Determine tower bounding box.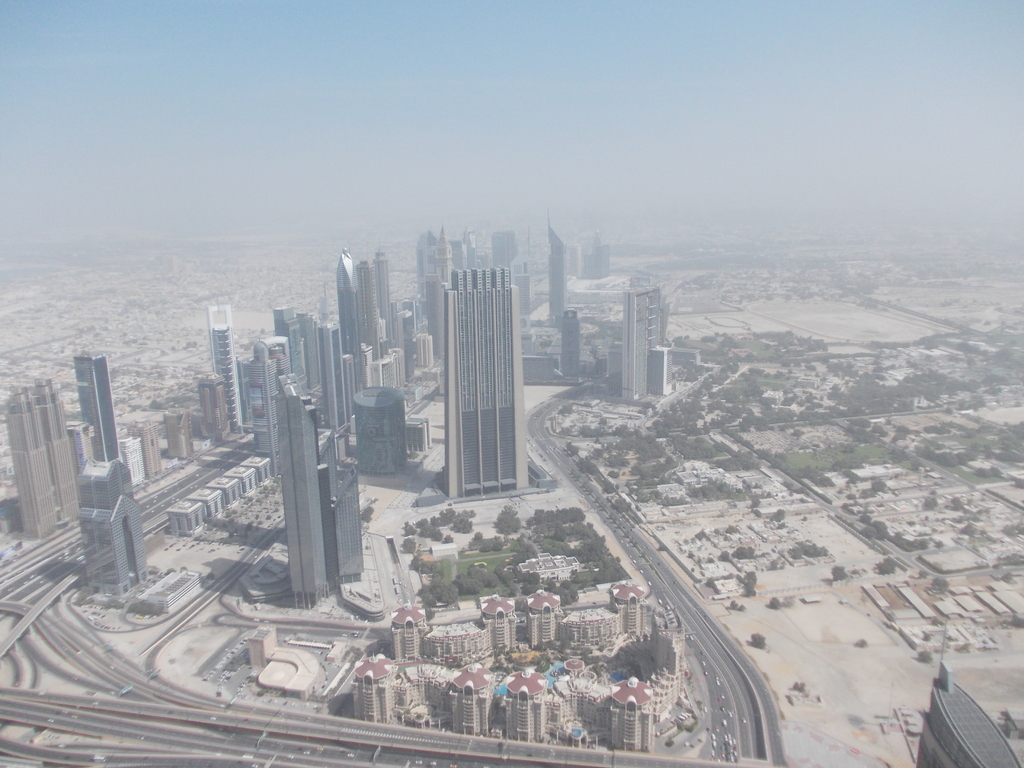
Determined: detection(521, 588, 555, 655).
